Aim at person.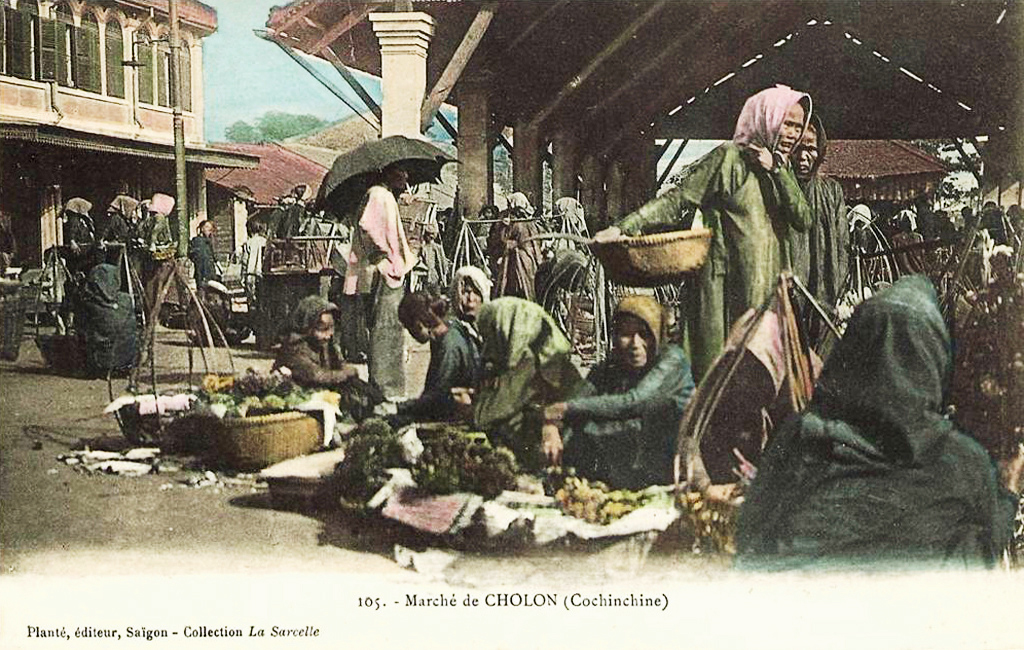
Aimed at box(451, 300, 587, 467).
